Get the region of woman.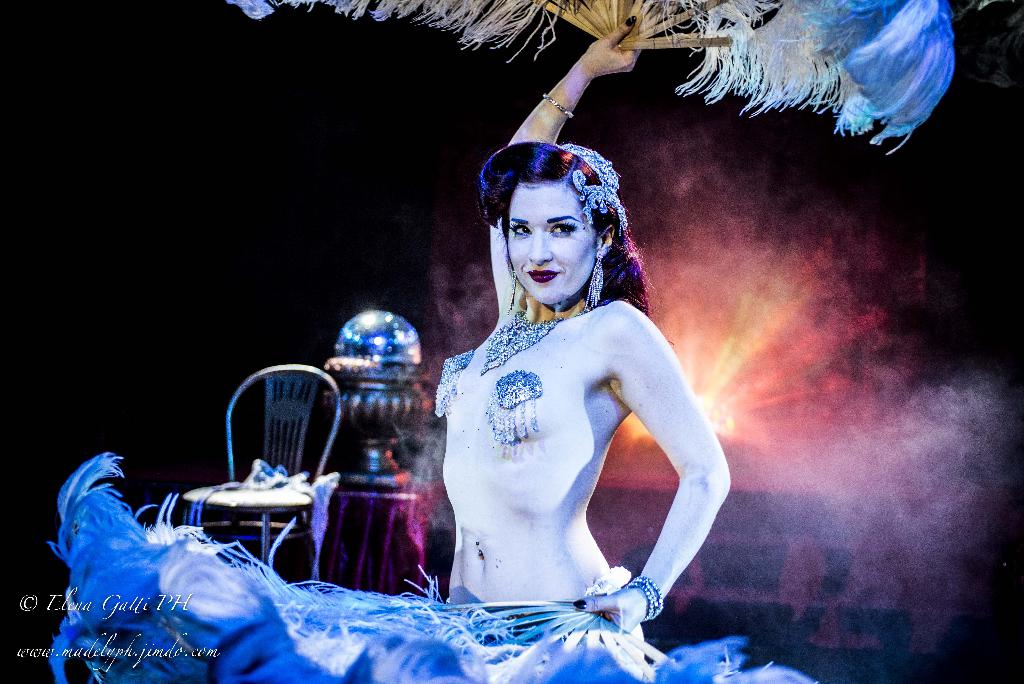
(429, 13, 737, 640).
